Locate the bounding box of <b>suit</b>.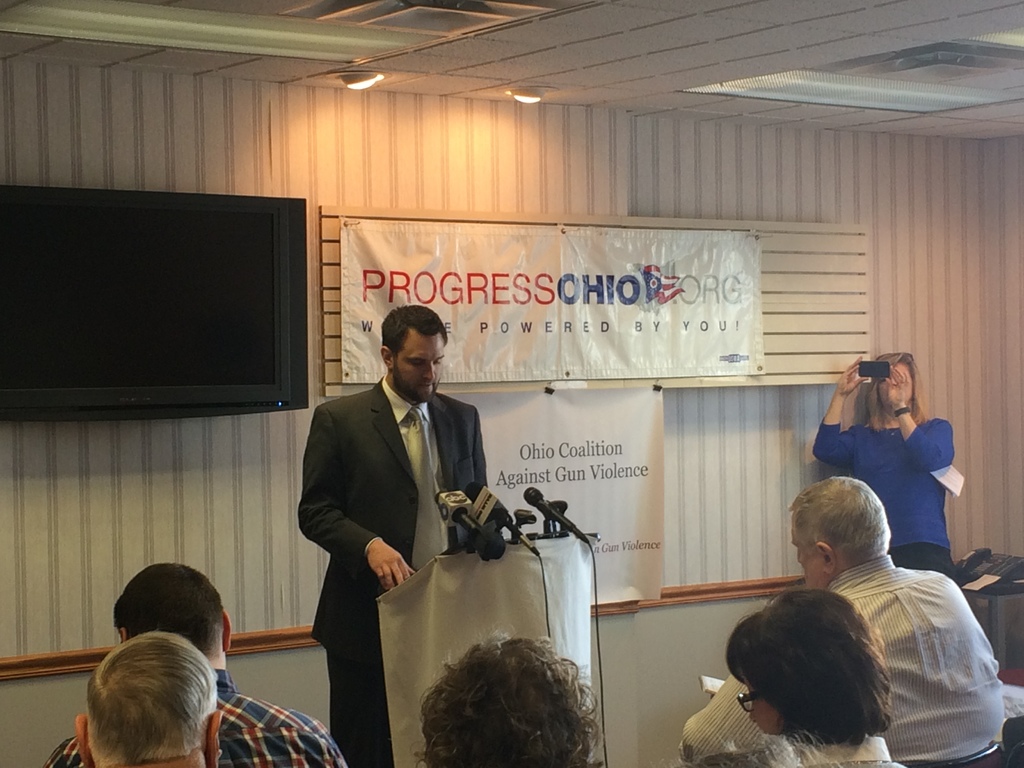
Bounding box: bbox(295, 367, 488, 767).
